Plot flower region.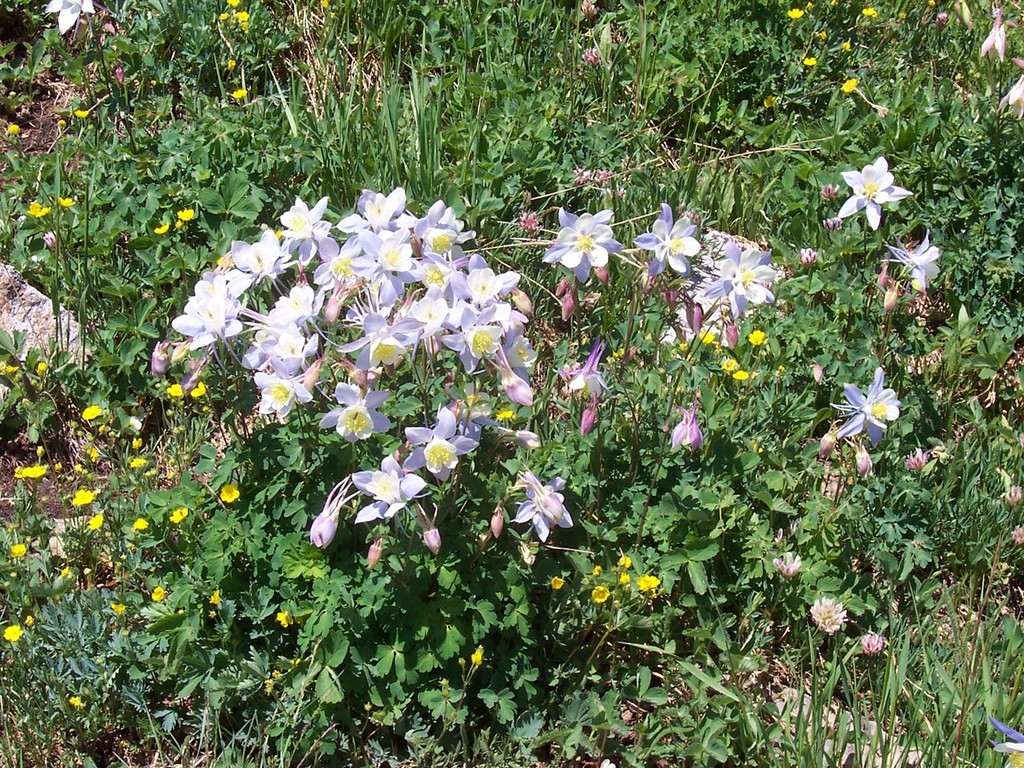
Plotted at 831, 364, 901, 445.
